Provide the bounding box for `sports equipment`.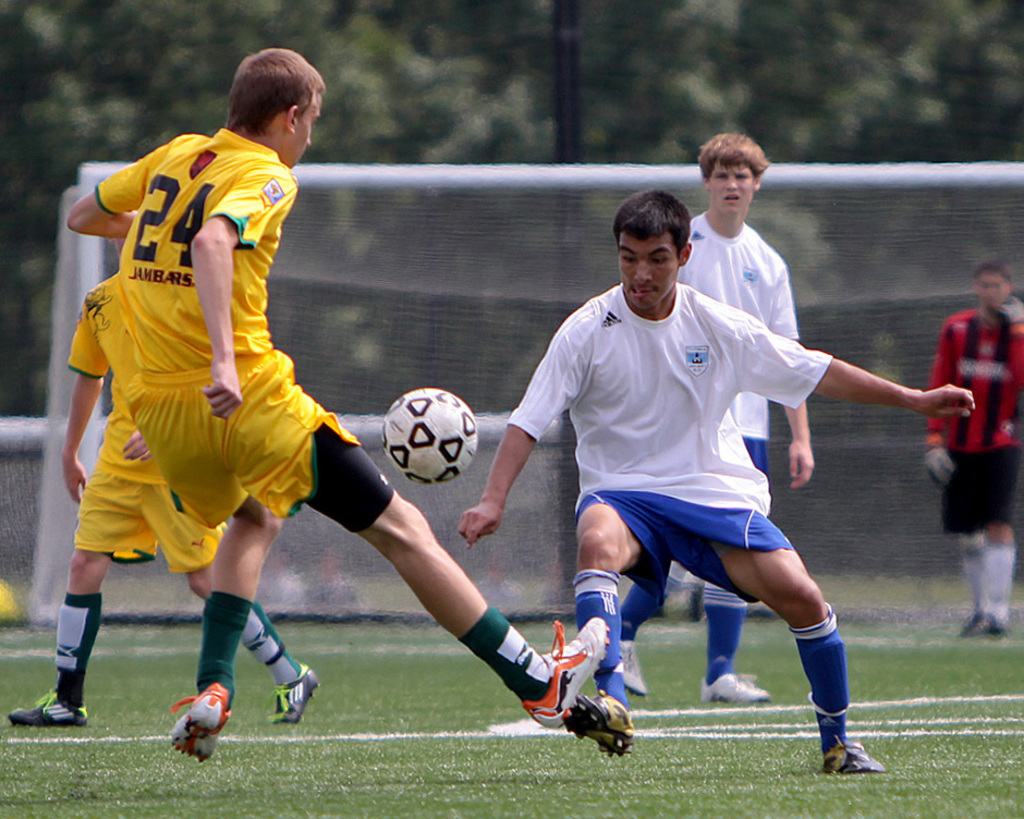
378/383/478/488.
